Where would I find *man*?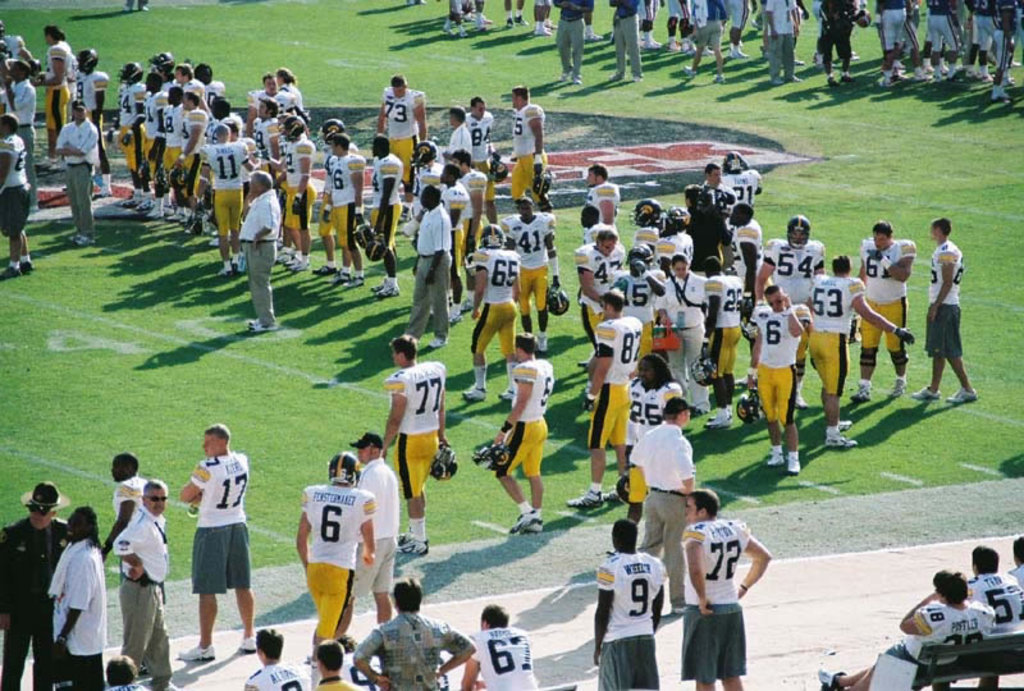
At region(50, 101, 105, 251).
